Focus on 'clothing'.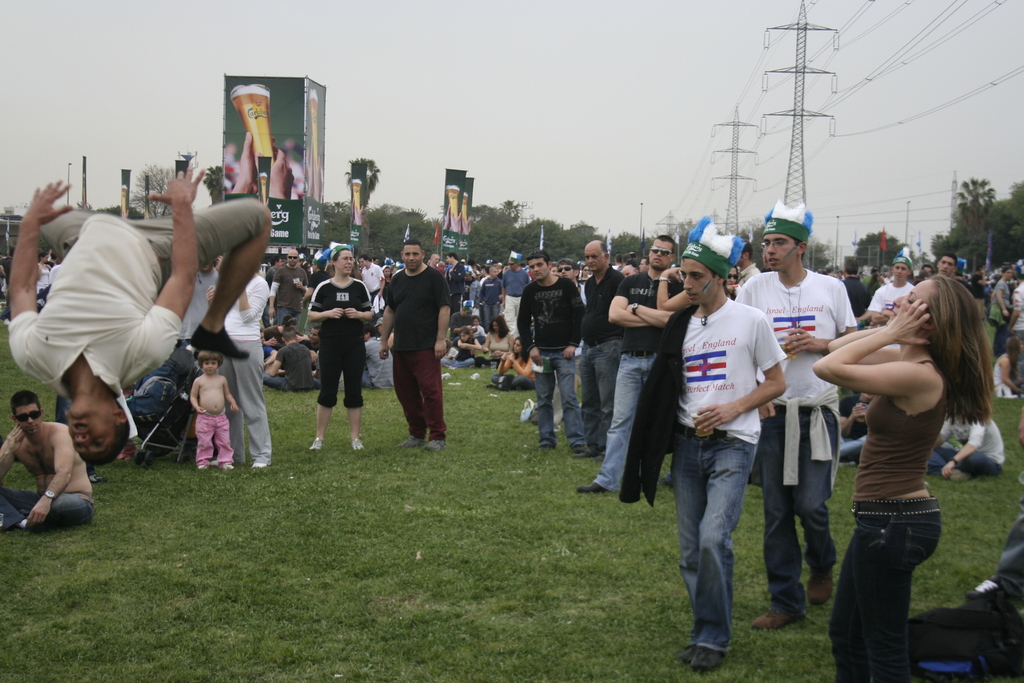
Focused at BBox(517, 272, 593, 453).
